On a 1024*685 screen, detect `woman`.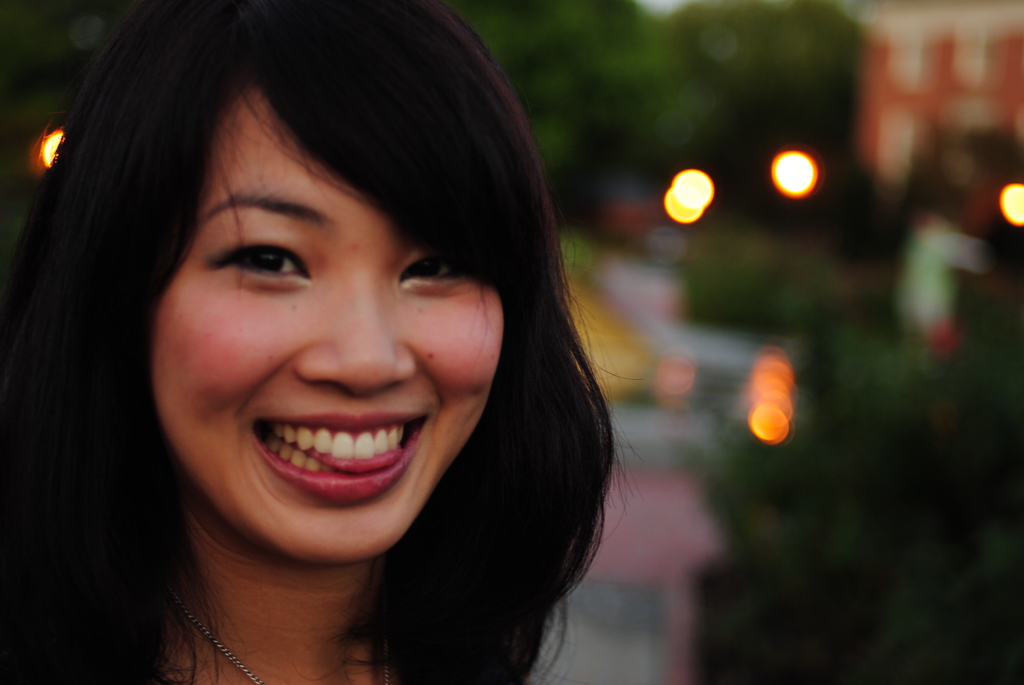
bbox=[29, 9, 703, 658].
